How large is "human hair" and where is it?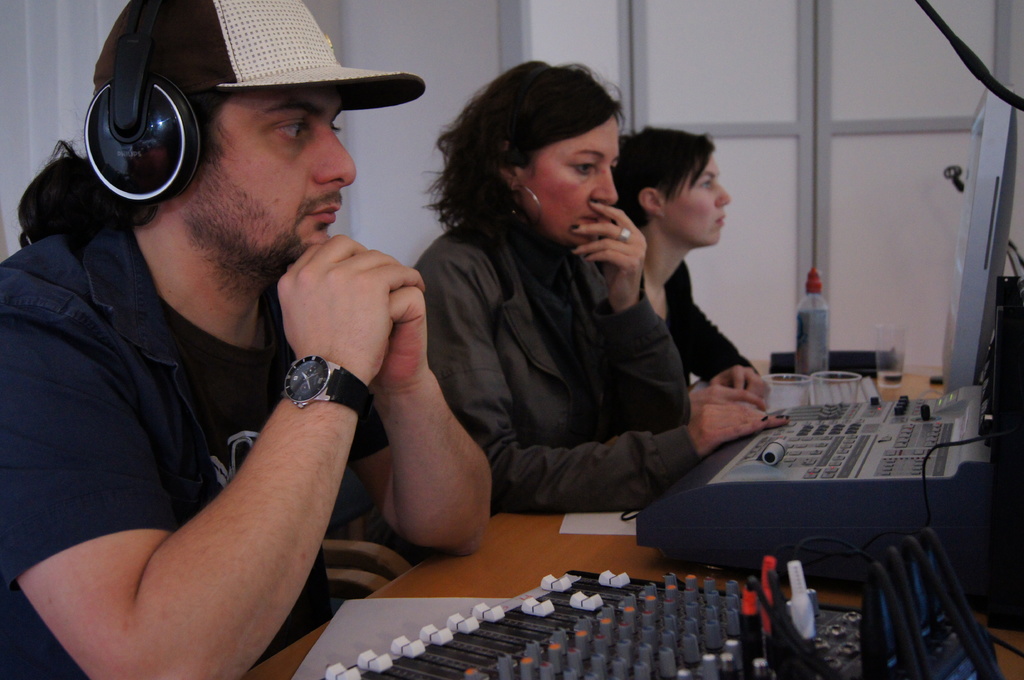
Bounding box: detection(614, 127, 717, 231).
